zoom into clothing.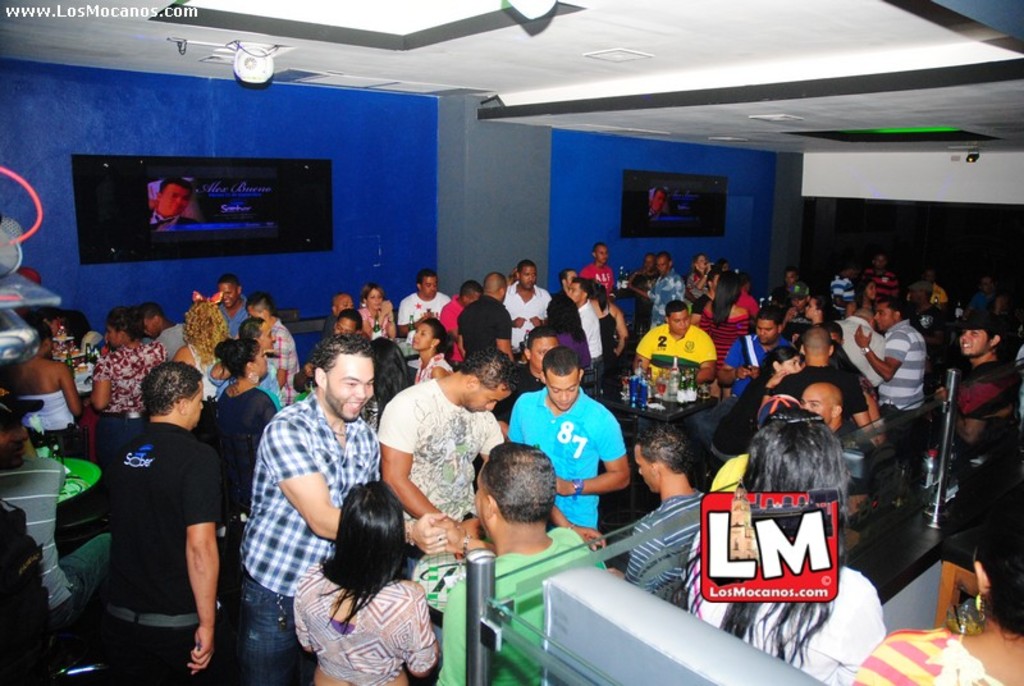
Zoom target: crop(771, 362, 867, 419).
